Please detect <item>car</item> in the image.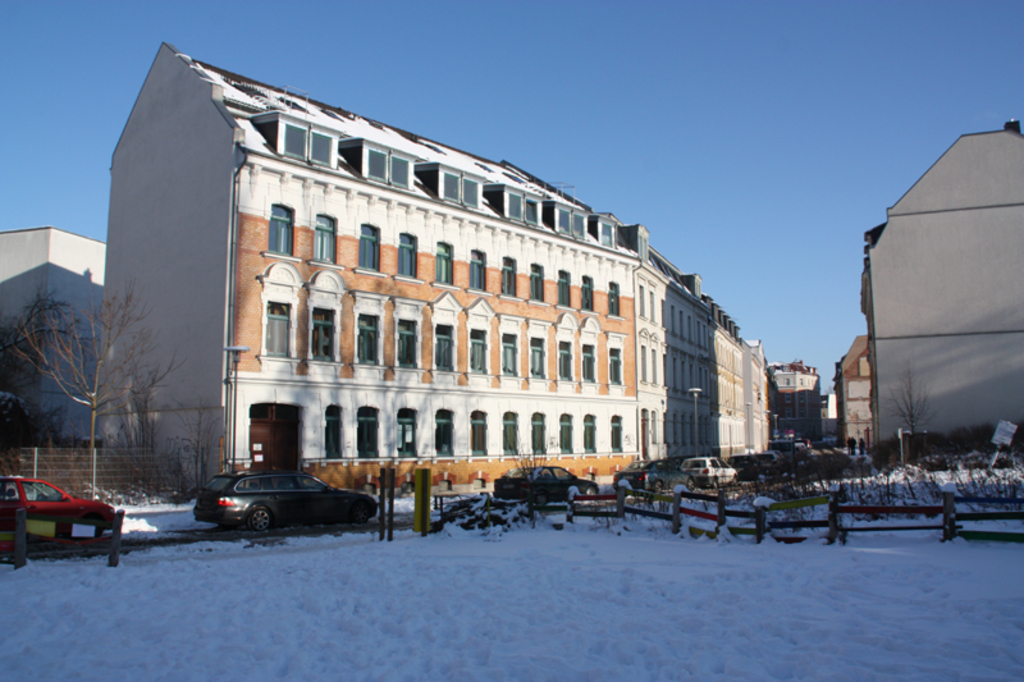
<region>0, 477, 114, 535</region>.
